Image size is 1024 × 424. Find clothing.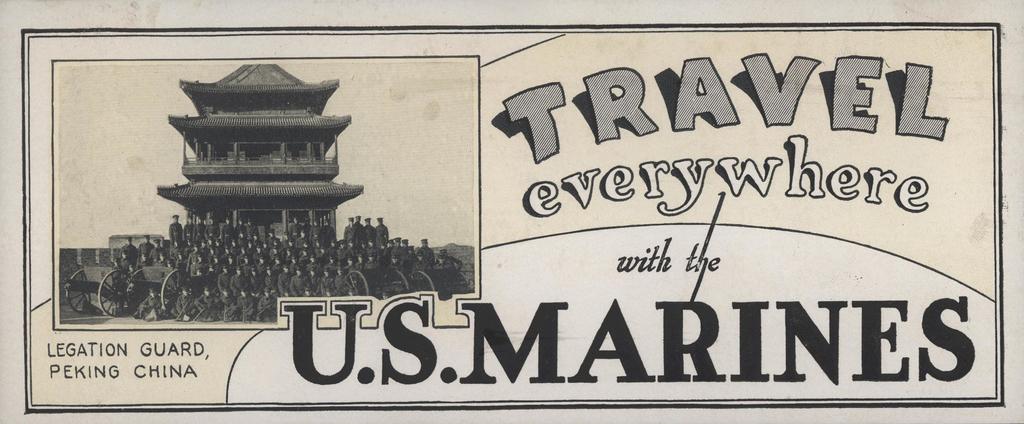
l=168, t=295, r=197, b=318.
